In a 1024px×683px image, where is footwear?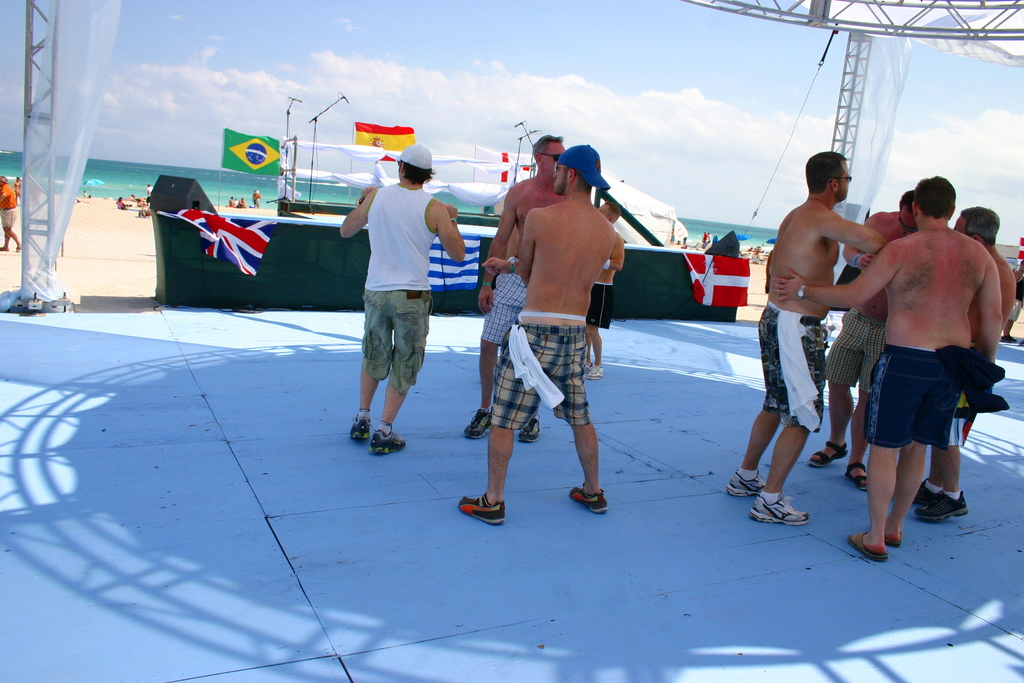
{"x1": 747, "y1": 493, "x2": 811, "y2": 525}.
